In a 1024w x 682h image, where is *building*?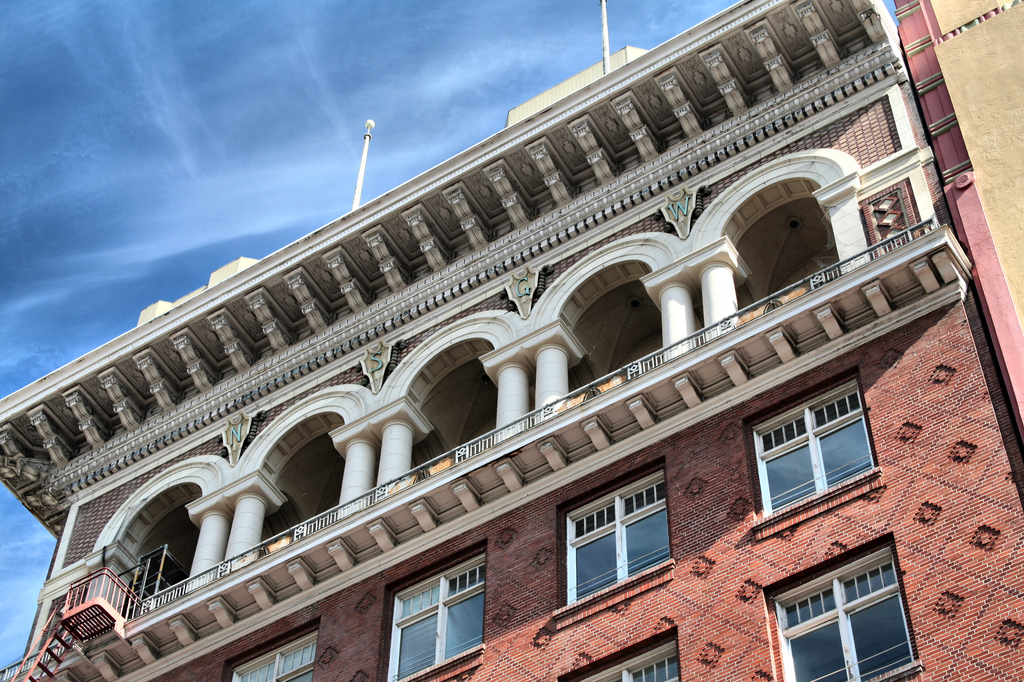
rect(894, 0, 1023, 445).
